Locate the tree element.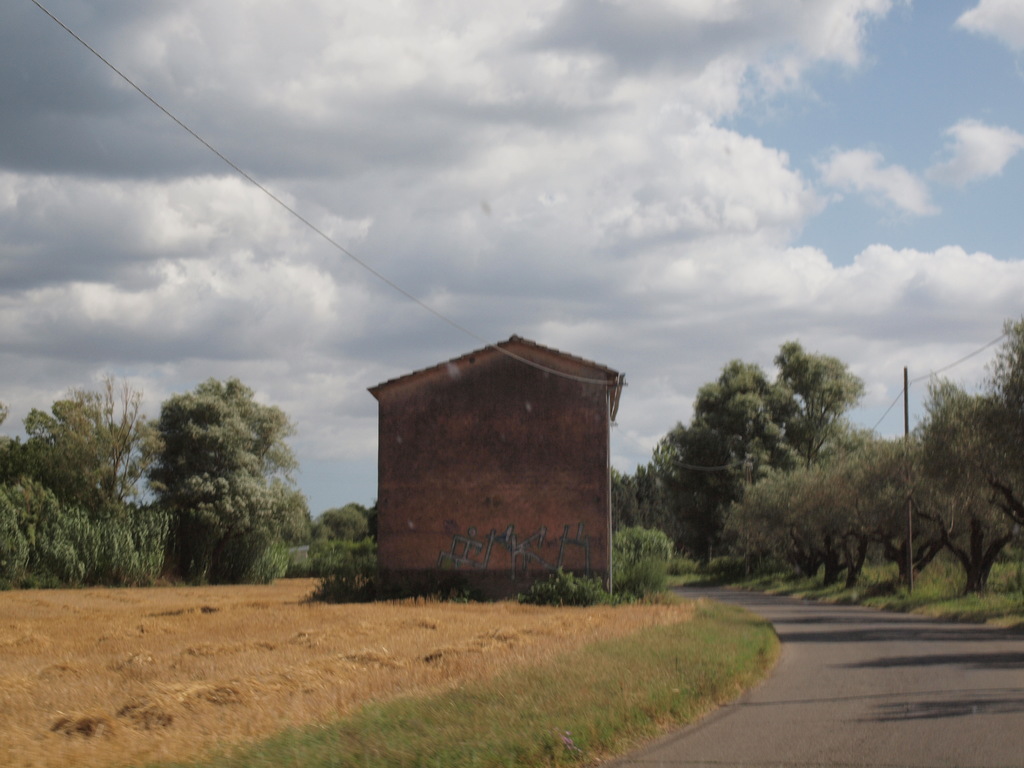
Element bbox: locate(866, 433, 959, 595).
